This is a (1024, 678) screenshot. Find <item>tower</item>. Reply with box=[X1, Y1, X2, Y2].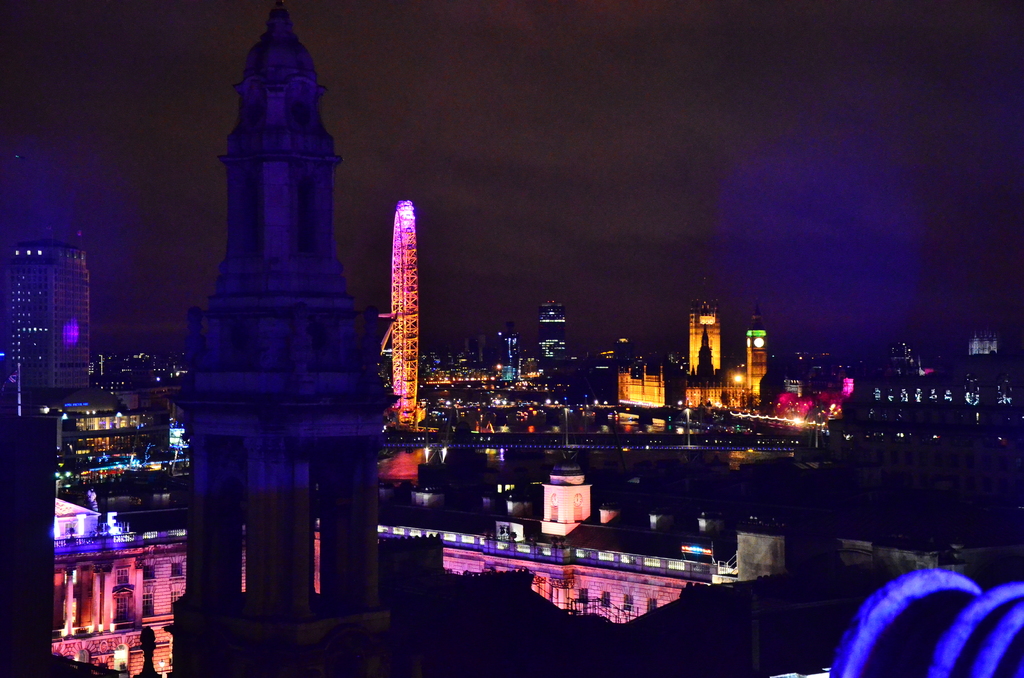
box=[5, 227, 89, 411].
